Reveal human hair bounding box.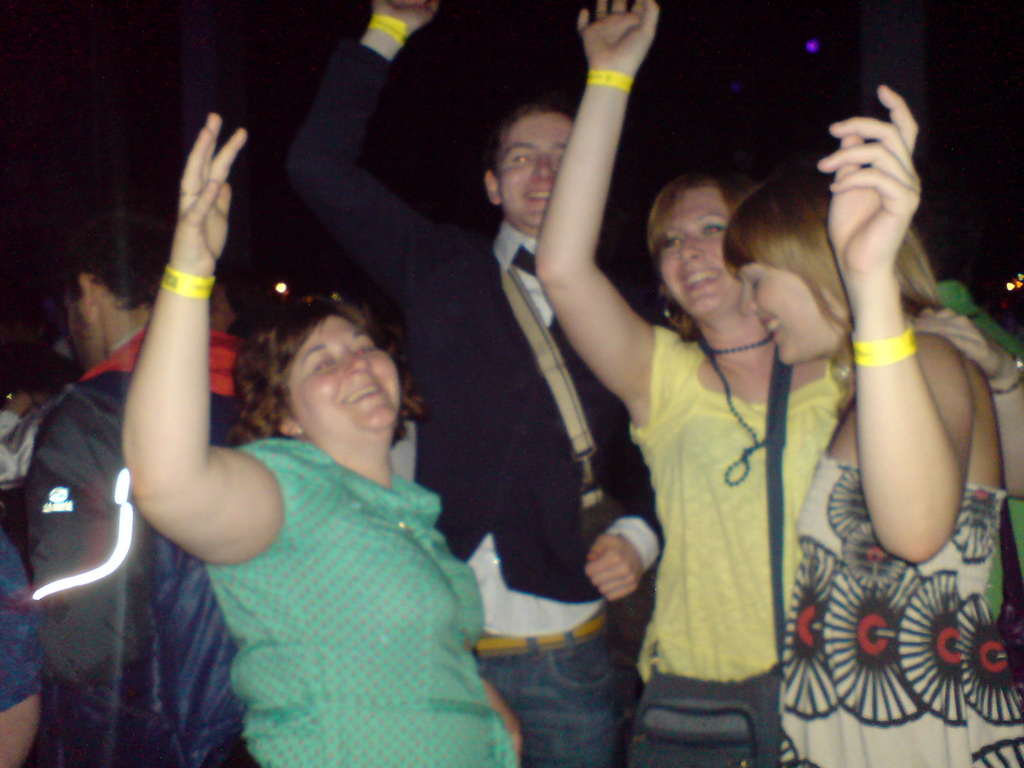
Revealed: detection(645, 175, 746, 253).
